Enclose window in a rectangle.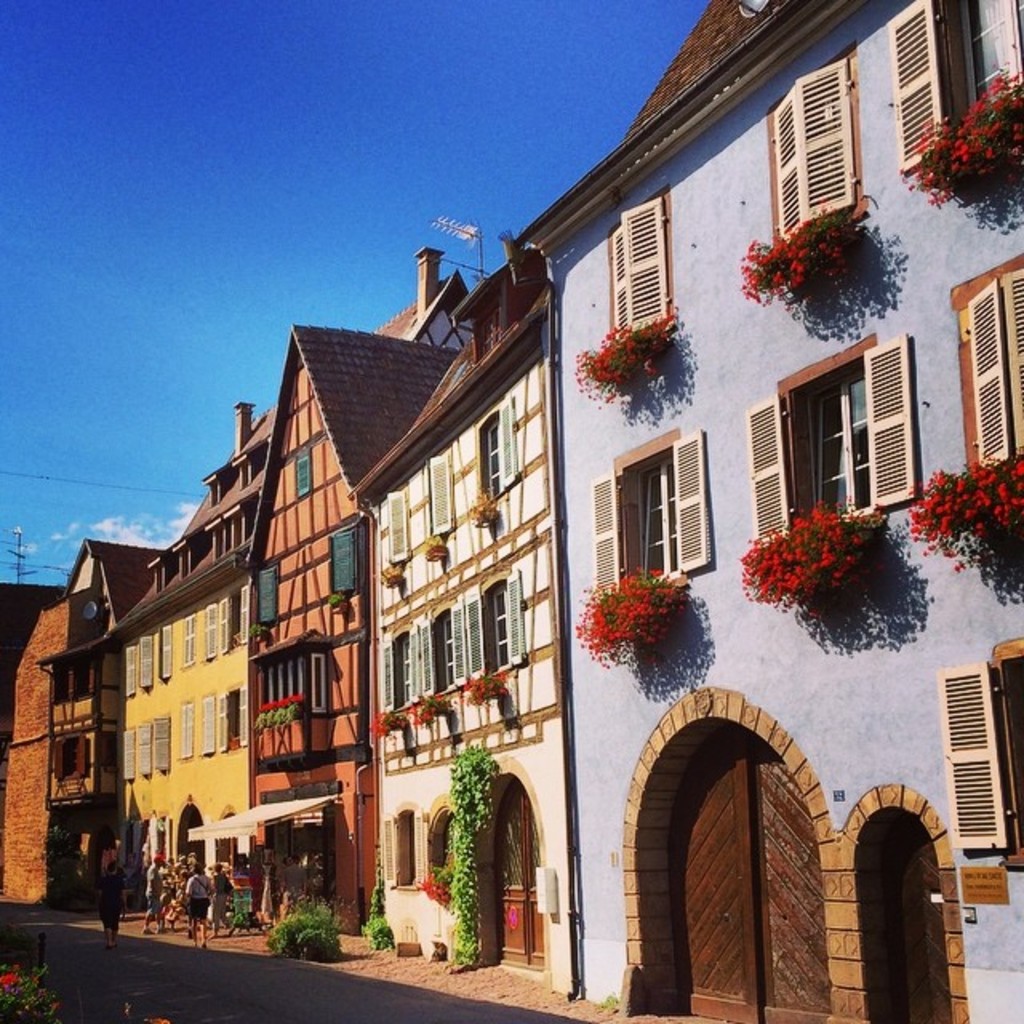
779, 58, 846, 230.
